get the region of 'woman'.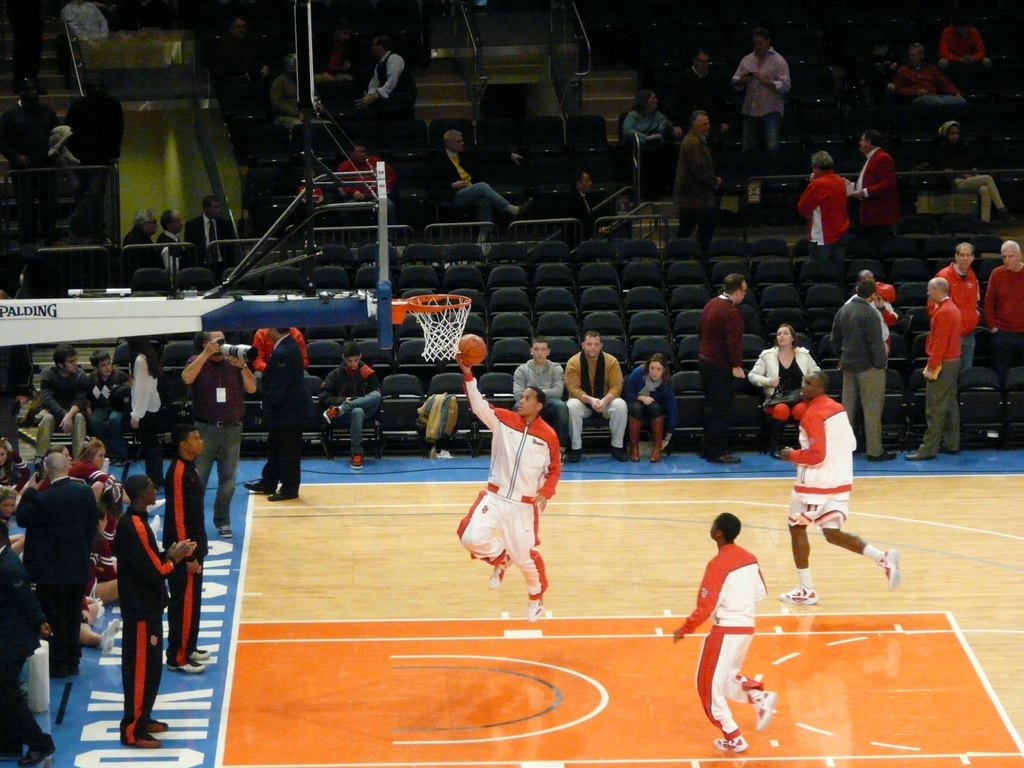
region(457, 355, 555, 625).
